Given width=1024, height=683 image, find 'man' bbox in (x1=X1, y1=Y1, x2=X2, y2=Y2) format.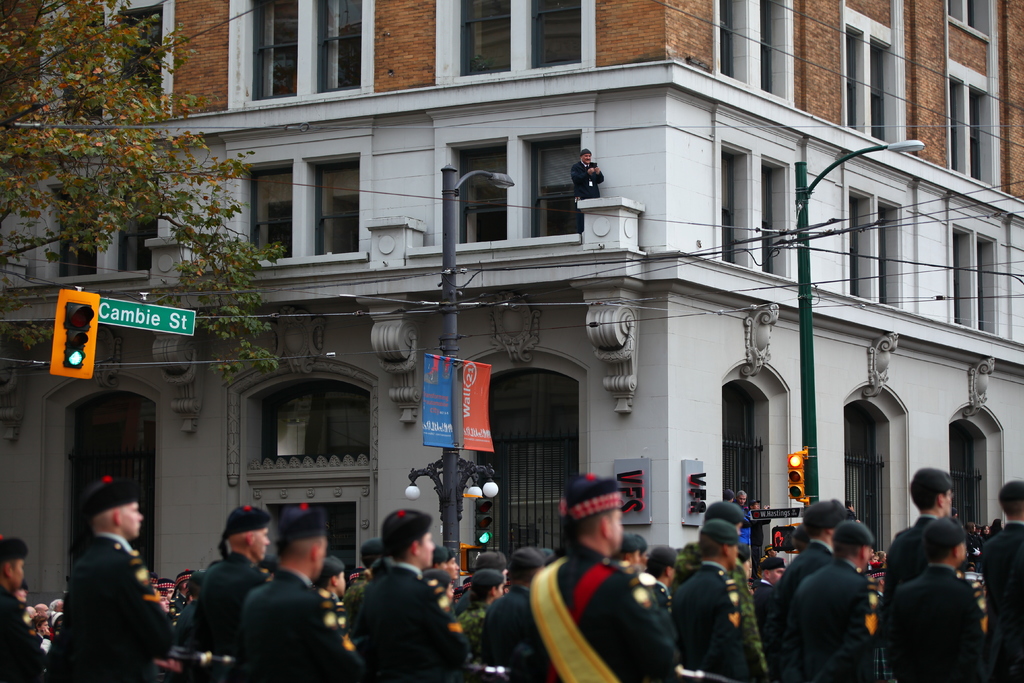
(x1=676, y1=520, x2=772, y2=682).
